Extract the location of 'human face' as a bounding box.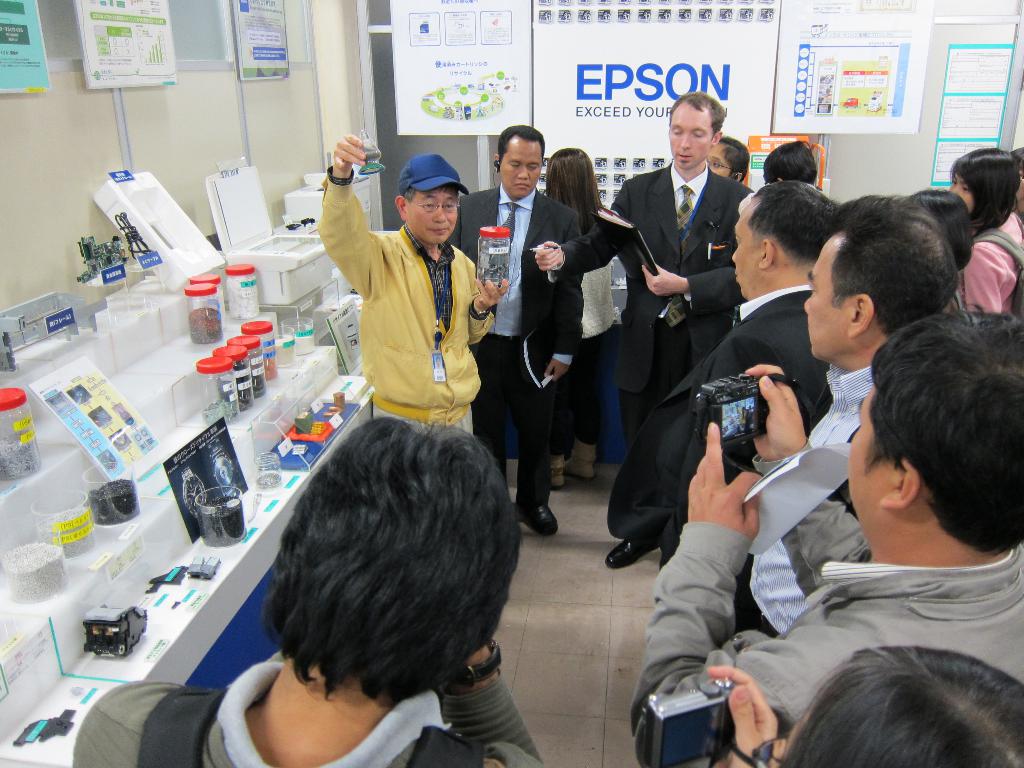
bbox(850, 387, 872, 503).
